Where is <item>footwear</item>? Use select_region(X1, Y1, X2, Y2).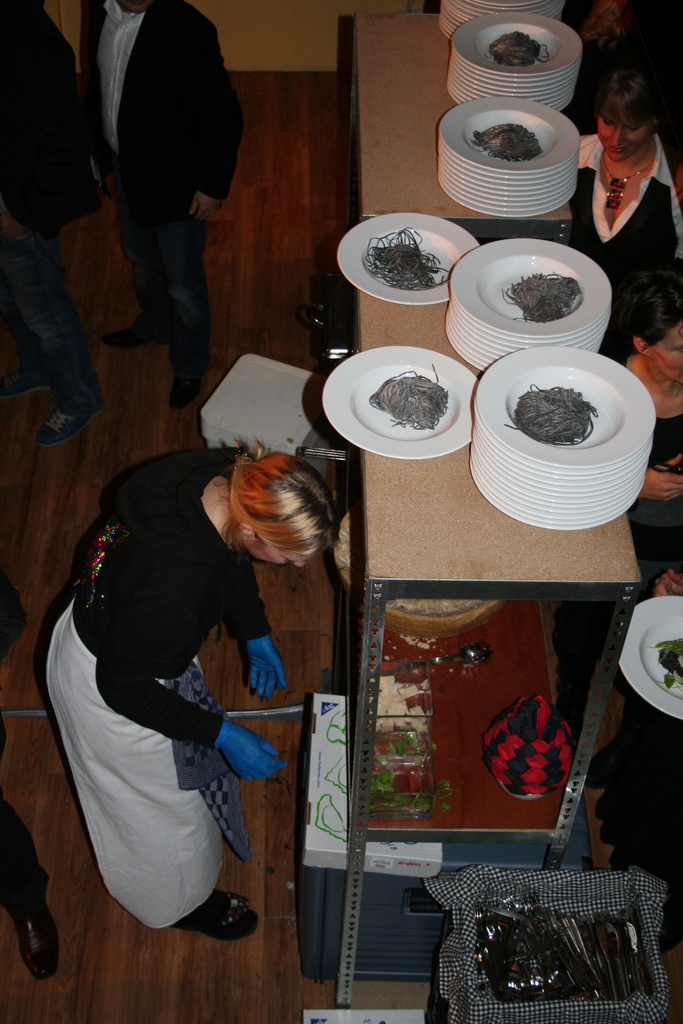
select_region(0, 360, 54, 398).
